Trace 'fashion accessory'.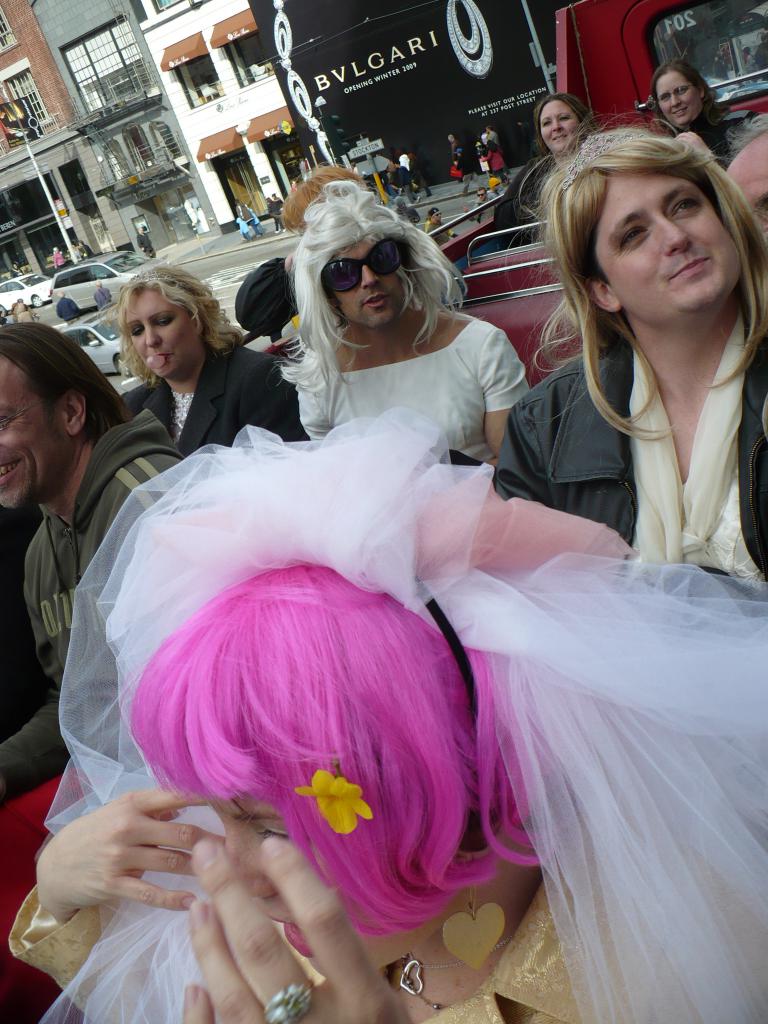
Traced to (x1=557, y1=133, x2=652, y2=211).
